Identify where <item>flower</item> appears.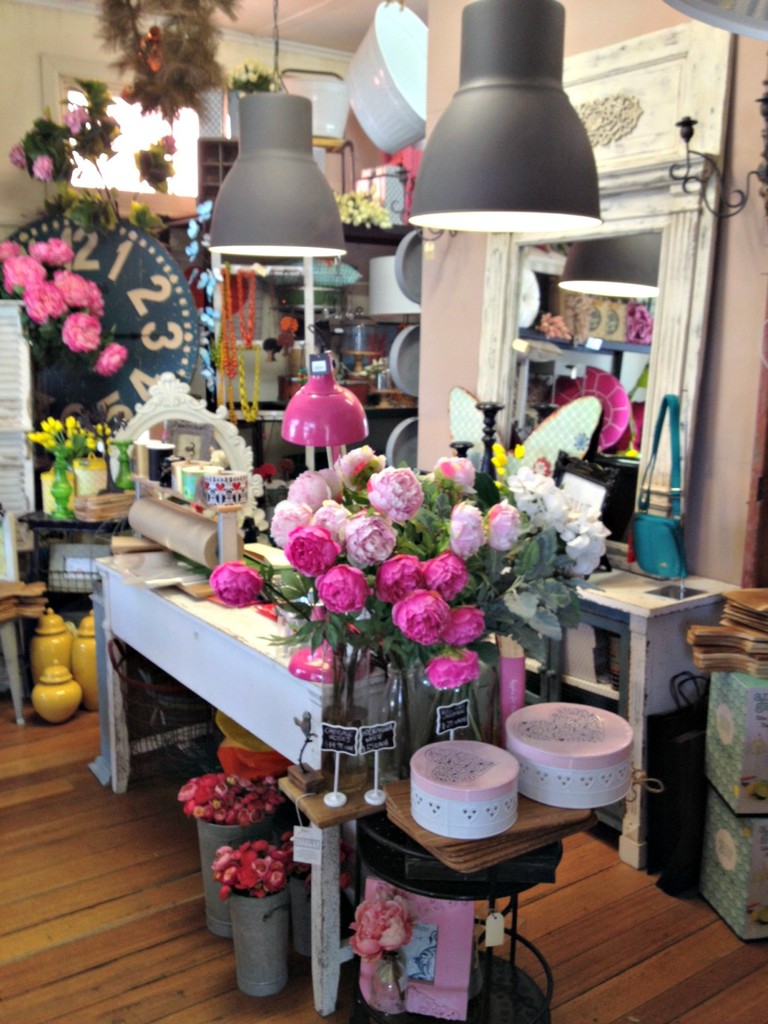
Appears at 439:602:488:650.
